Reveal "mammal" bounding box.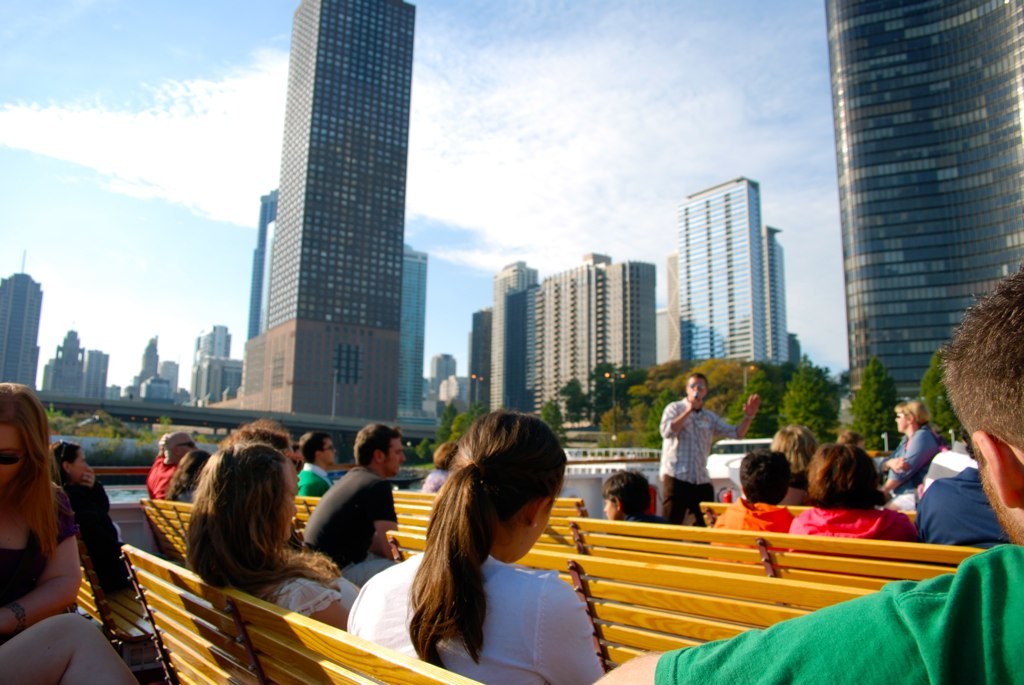
Revealed: (839, 429, 856, 441).
